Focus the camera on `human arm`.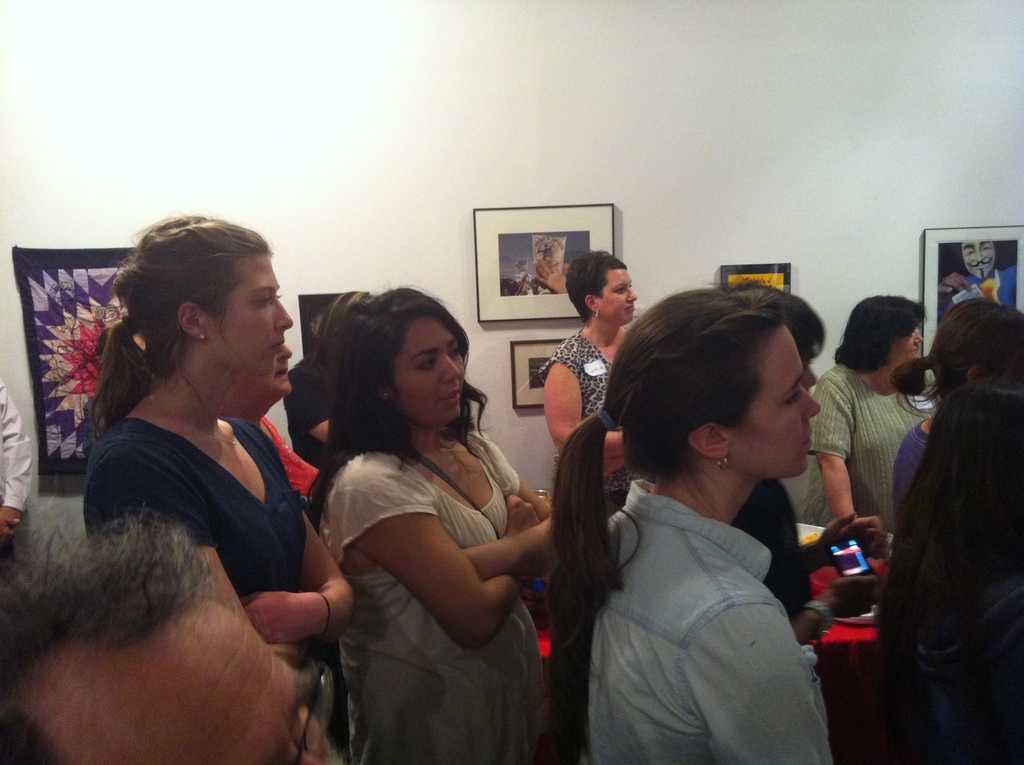
Focus region: <bbox>665, 598, 843, 764</bbox>.
